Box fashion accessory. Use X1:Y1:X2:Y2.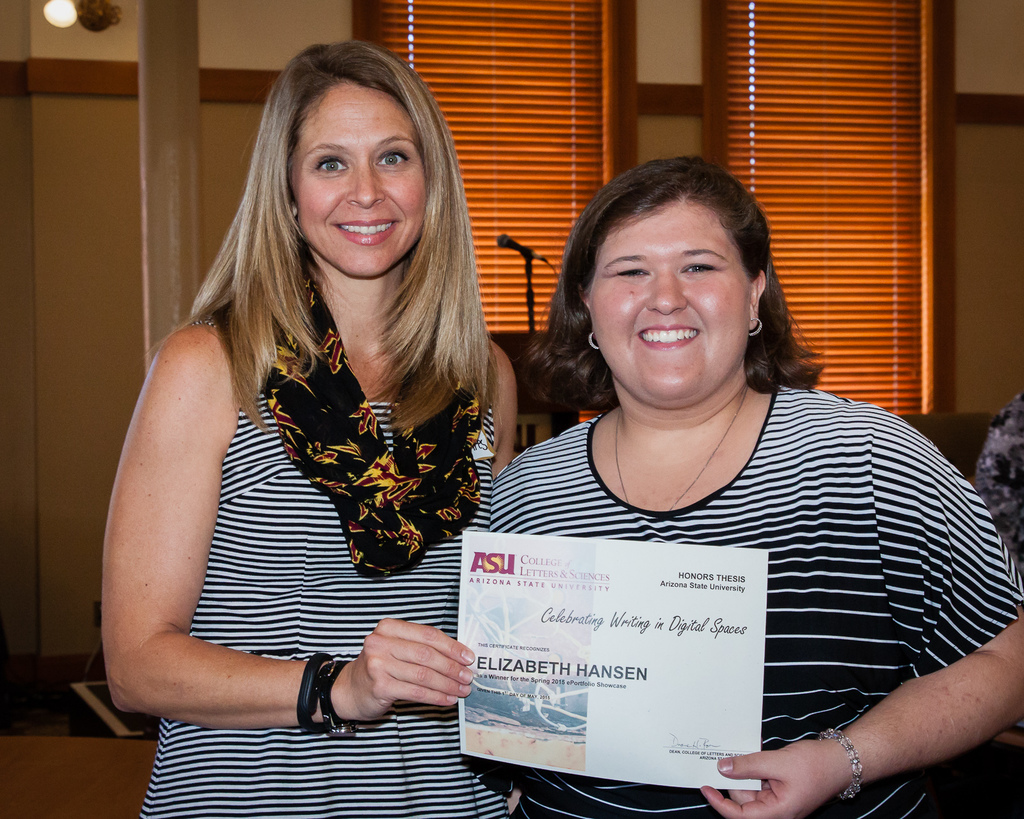
209:260:489:580.
